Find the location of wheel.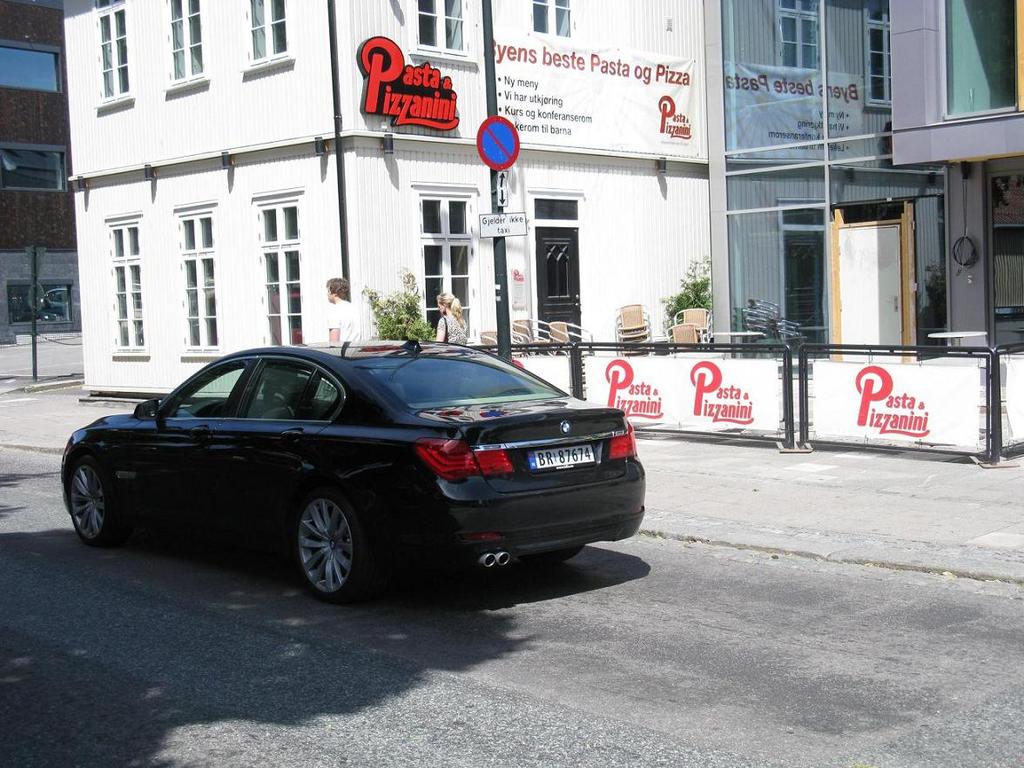
Location: x1=274, y1=502, x2=362, y2=599.
